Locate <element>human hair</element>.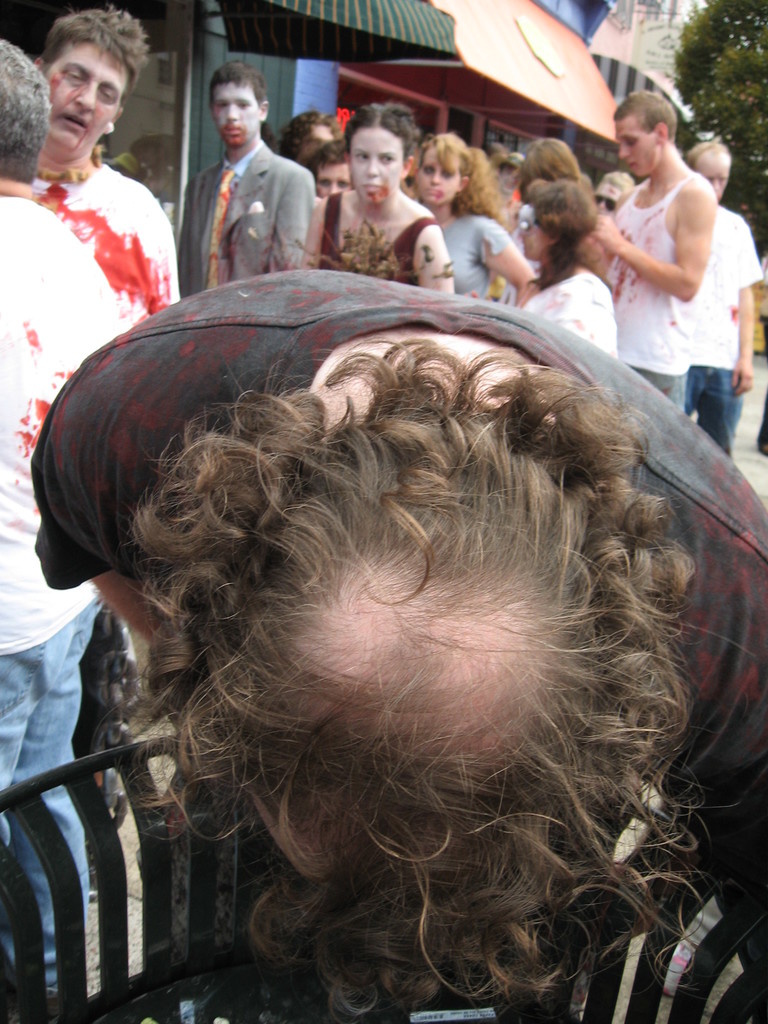
Bounding box: rect(612, 89, 677, 152).
